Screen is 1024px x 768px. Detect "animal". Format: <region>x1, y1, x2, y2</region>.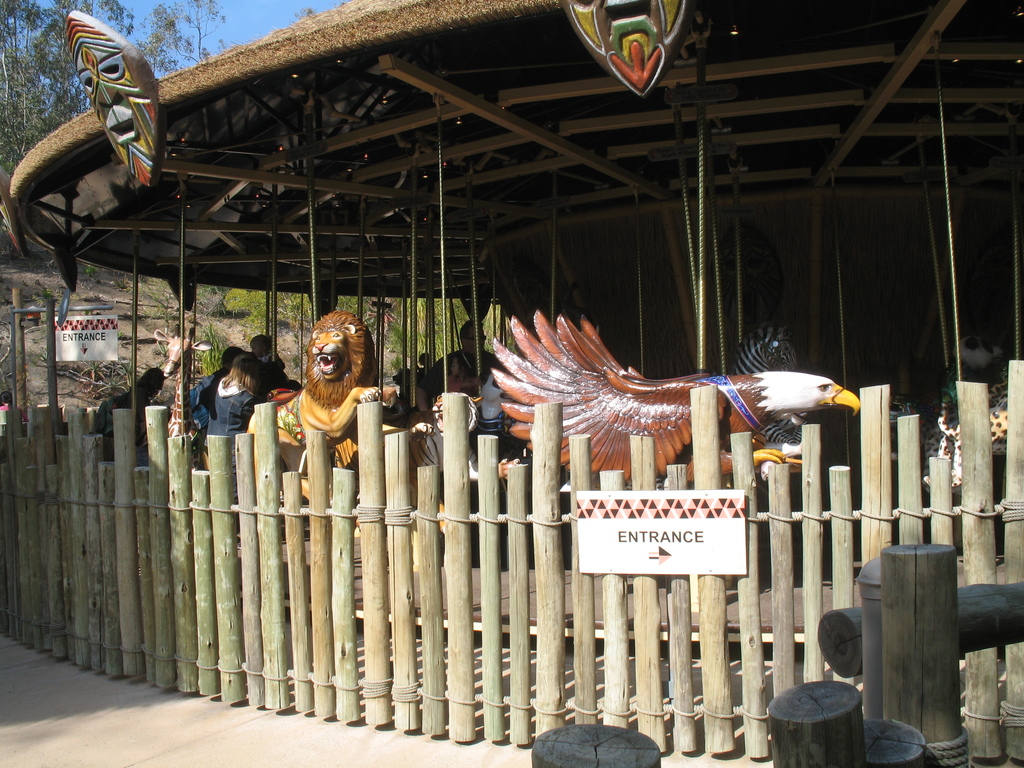
<region>325, 388, 525, 536</region>.
